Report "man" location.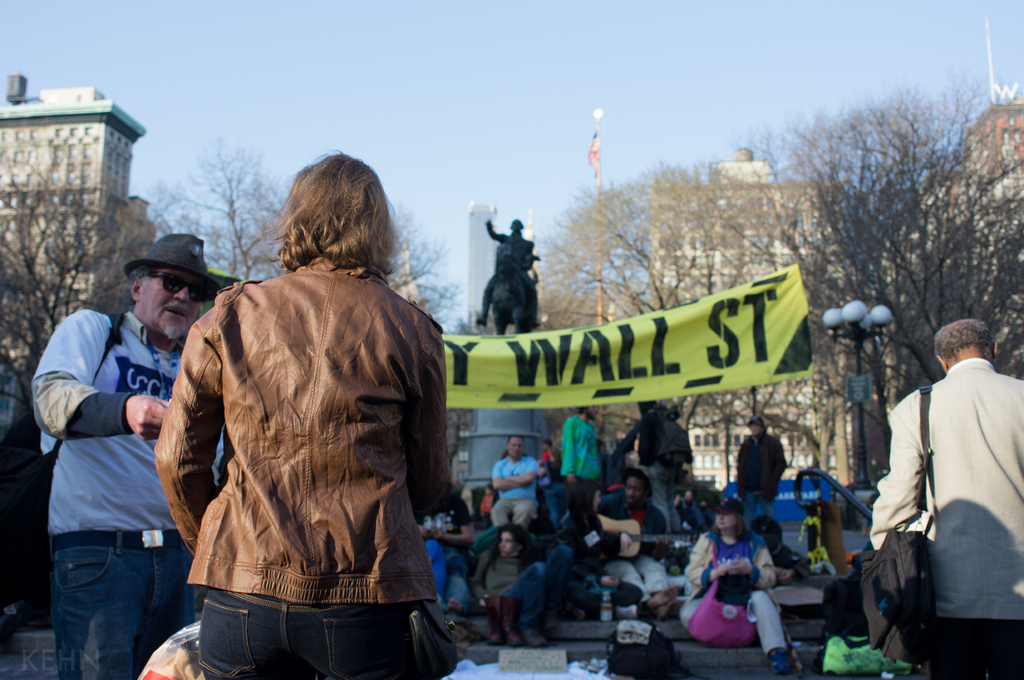
Report: detection(488, 434, 540, 531).
